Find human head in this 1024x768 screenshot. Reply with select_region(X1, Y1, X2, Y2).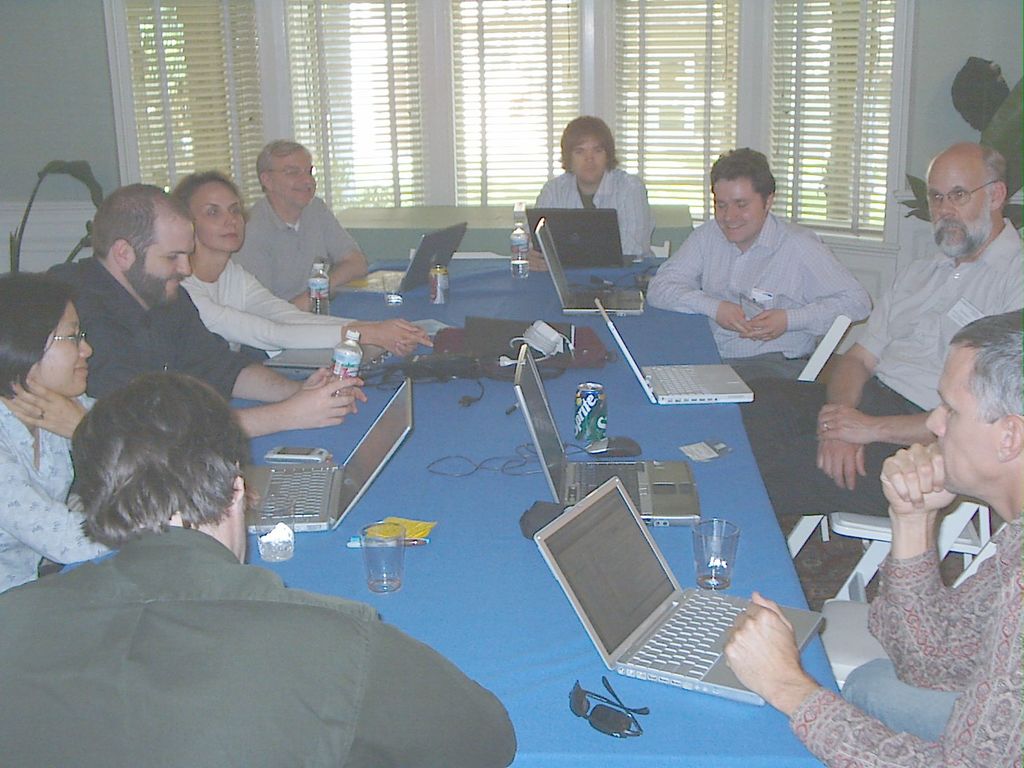
select_region(73, 371, 255, 559).
